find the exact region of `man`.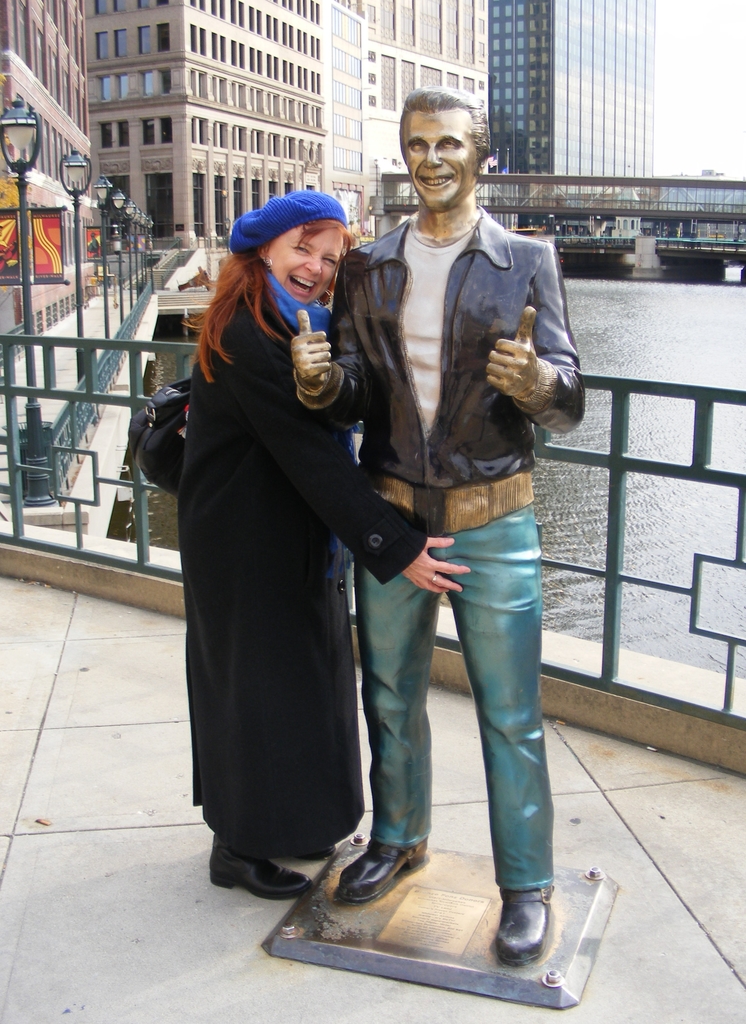
Exact region: bbox(0, 225, 17, 276).
